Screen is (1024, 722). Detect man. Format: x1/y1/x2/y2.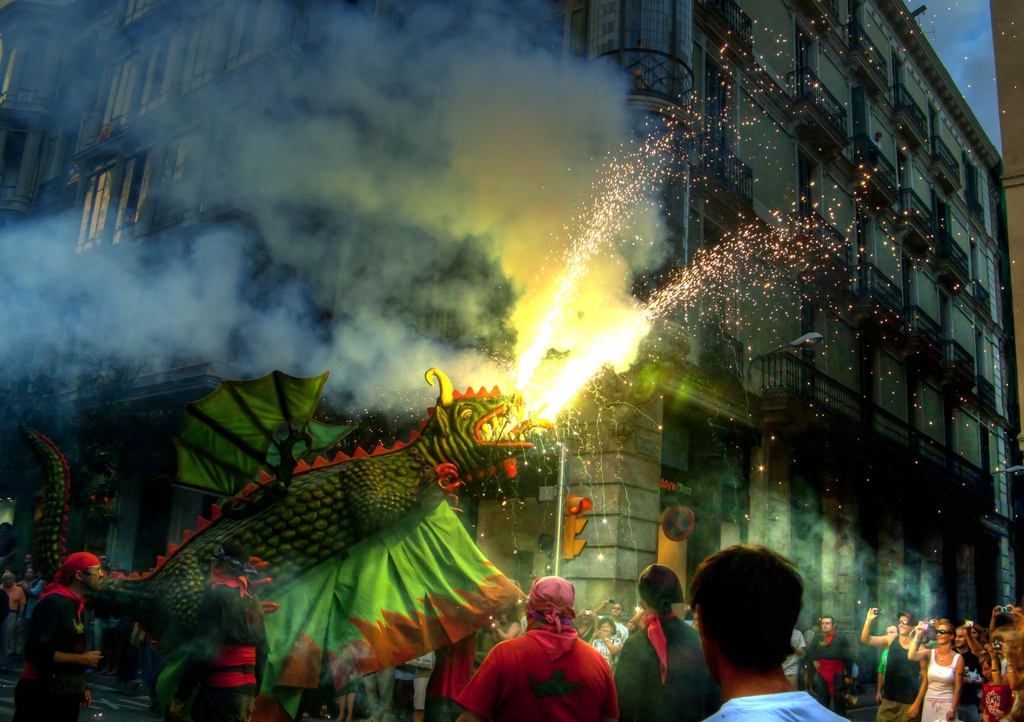
956/626/980/721.
